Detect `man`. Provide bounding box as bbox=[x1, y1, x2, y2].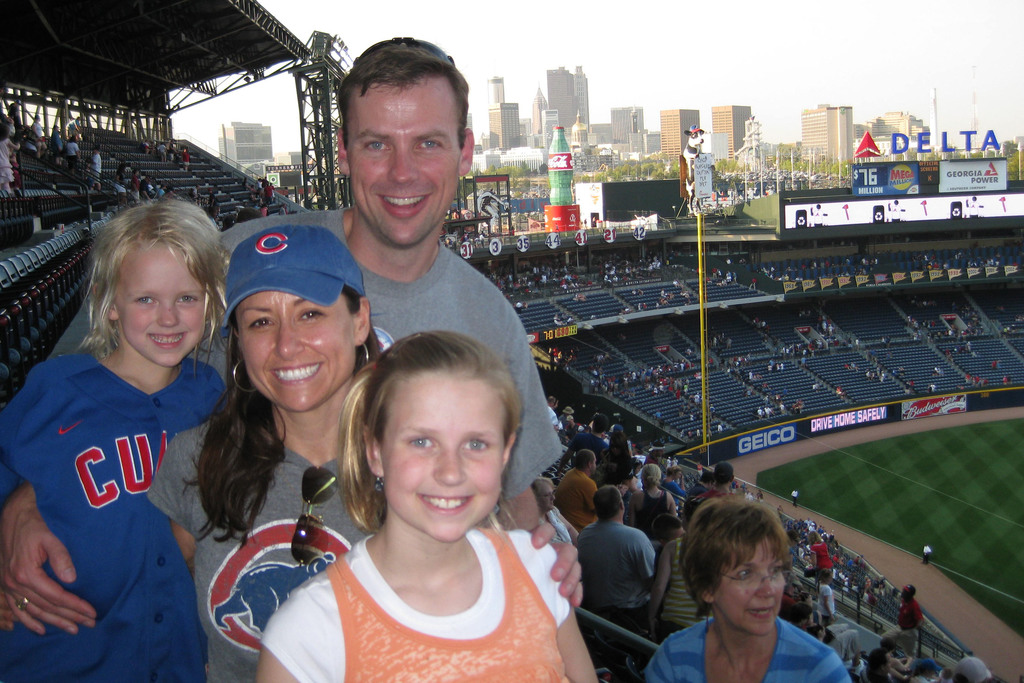
bbox=[579, 475, 664, 635].
